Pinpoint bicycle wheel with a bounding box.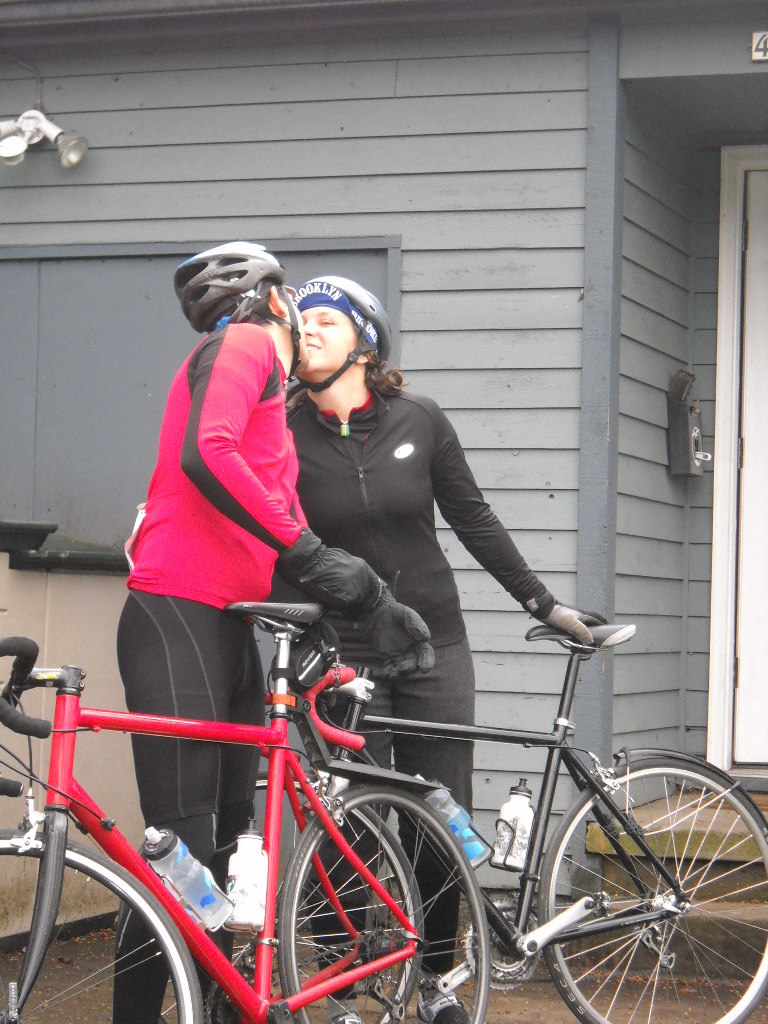
<bbox>107, 765, 422, 1023</bbox>.
